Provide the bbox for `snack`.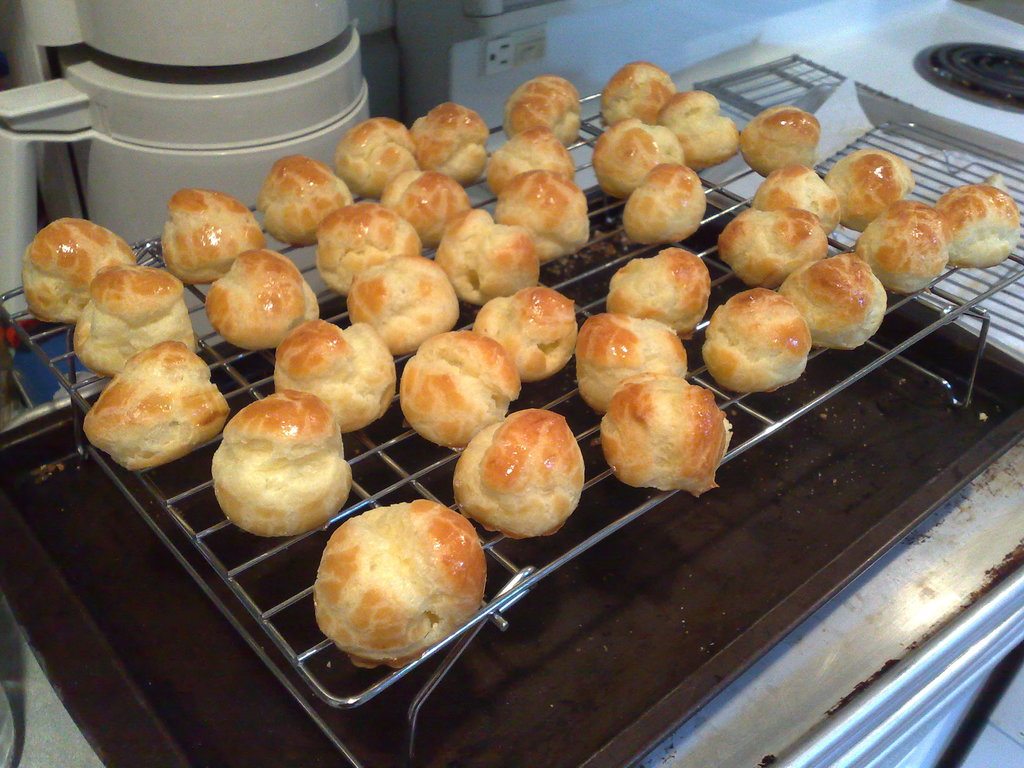
x1=604, y1=380, x2=733, y2=491.
